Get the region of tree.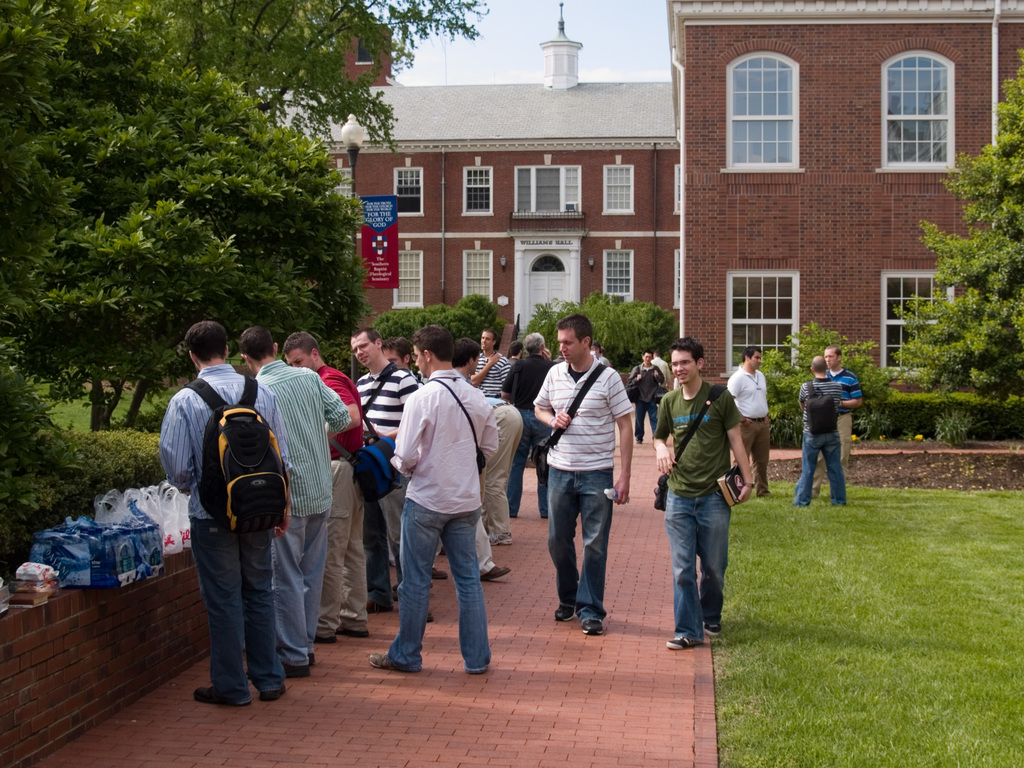
Rect(892, 43, 1023, 405).
